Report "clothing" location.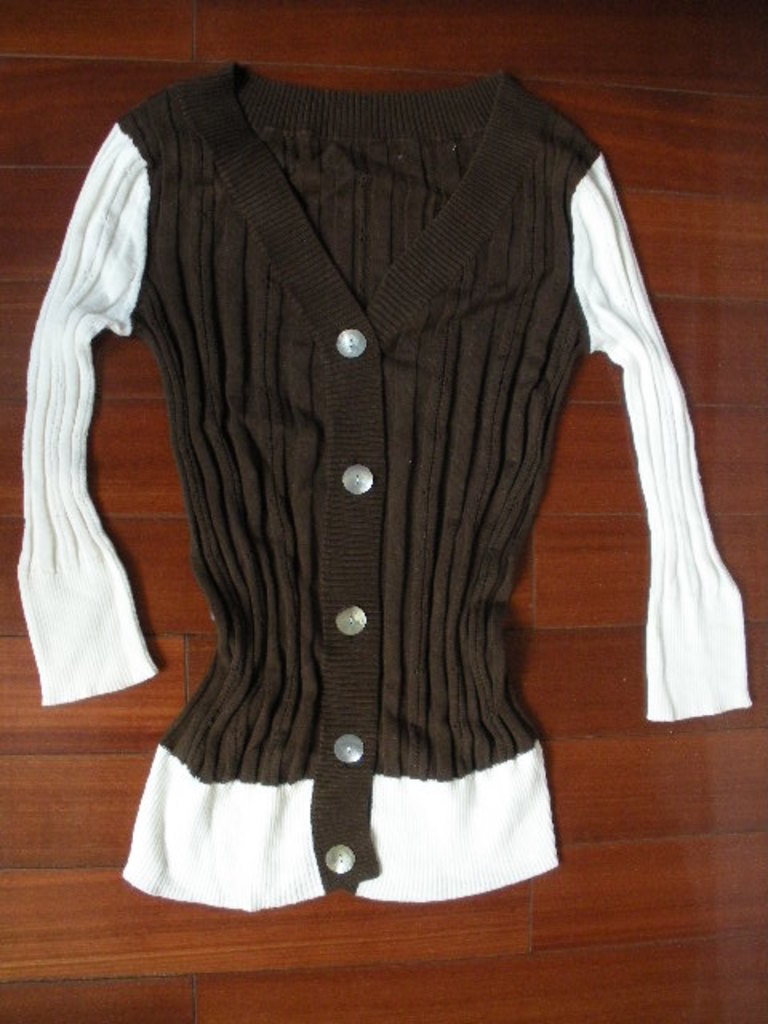
Report: box=[18, 61, 755, 910].
